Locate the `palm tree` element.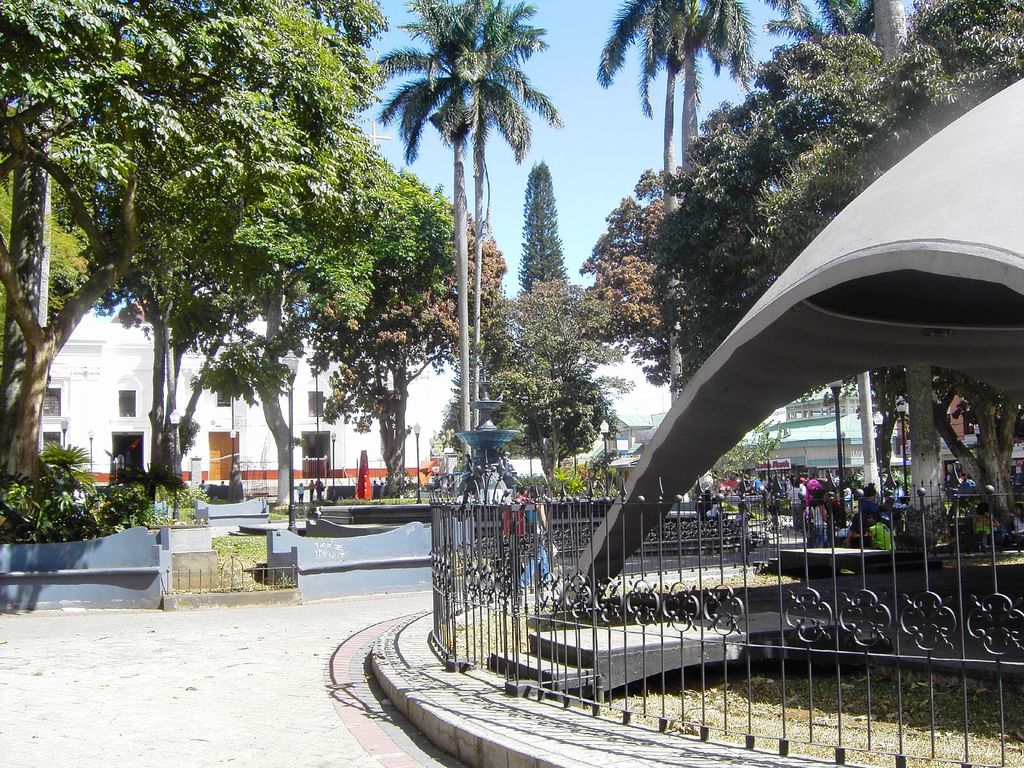
Element bbox: {"left": 754, "top": 0, "right": 884, "bottom": 60}.
